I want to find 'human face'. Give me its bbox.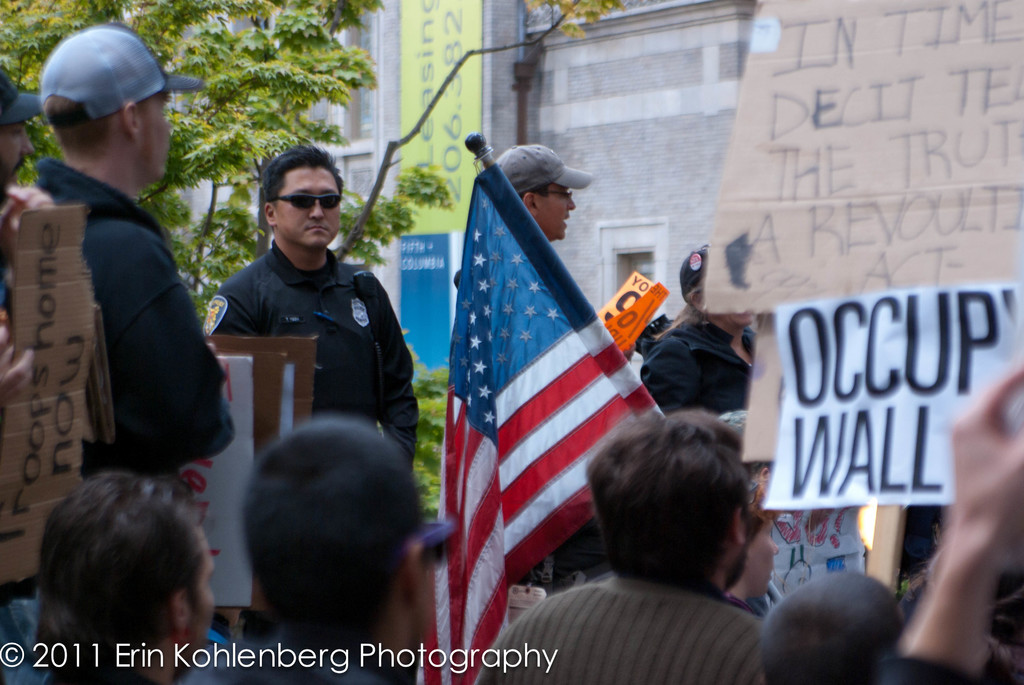
{"x1": 728, "y1": 310, "x2": 756, "y2": 329}.
